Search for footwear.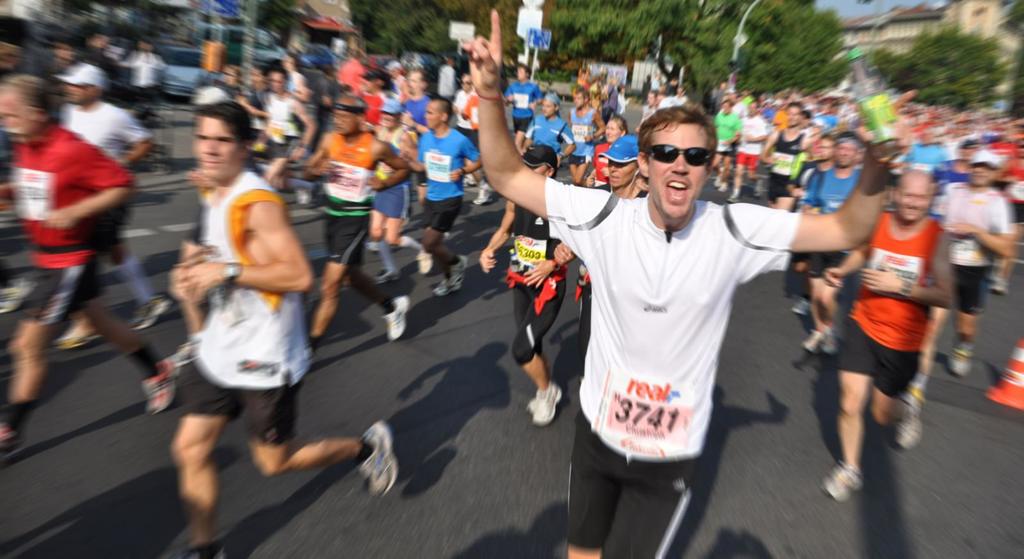
Found at bbox(989, 269, 1009, 293).
